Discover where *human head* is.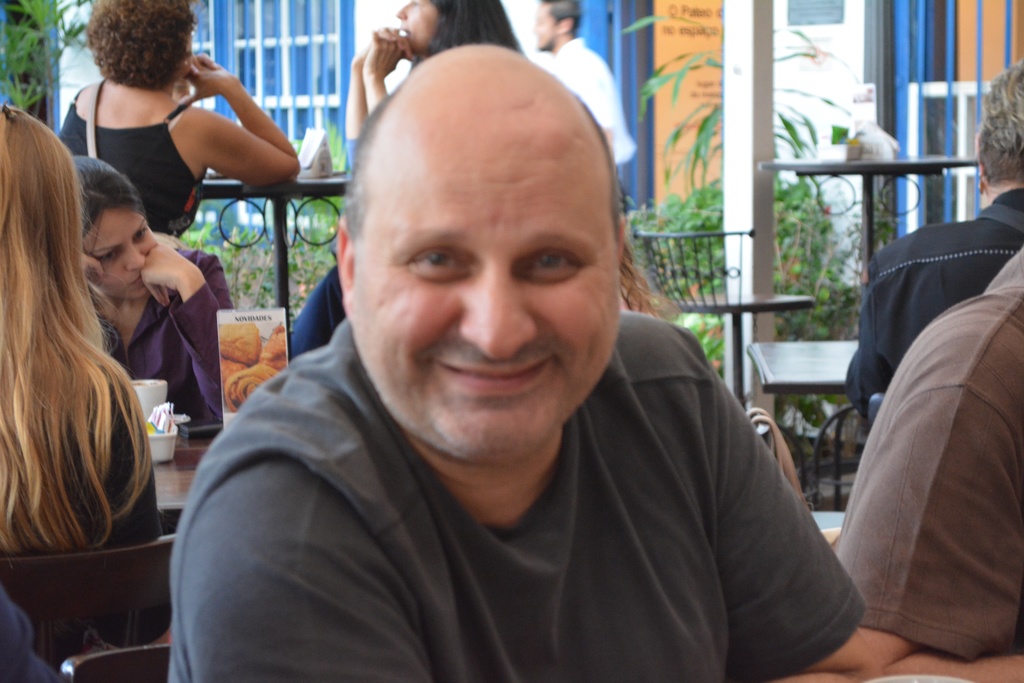
Discovered at <box>326,18,640,444</box>.
